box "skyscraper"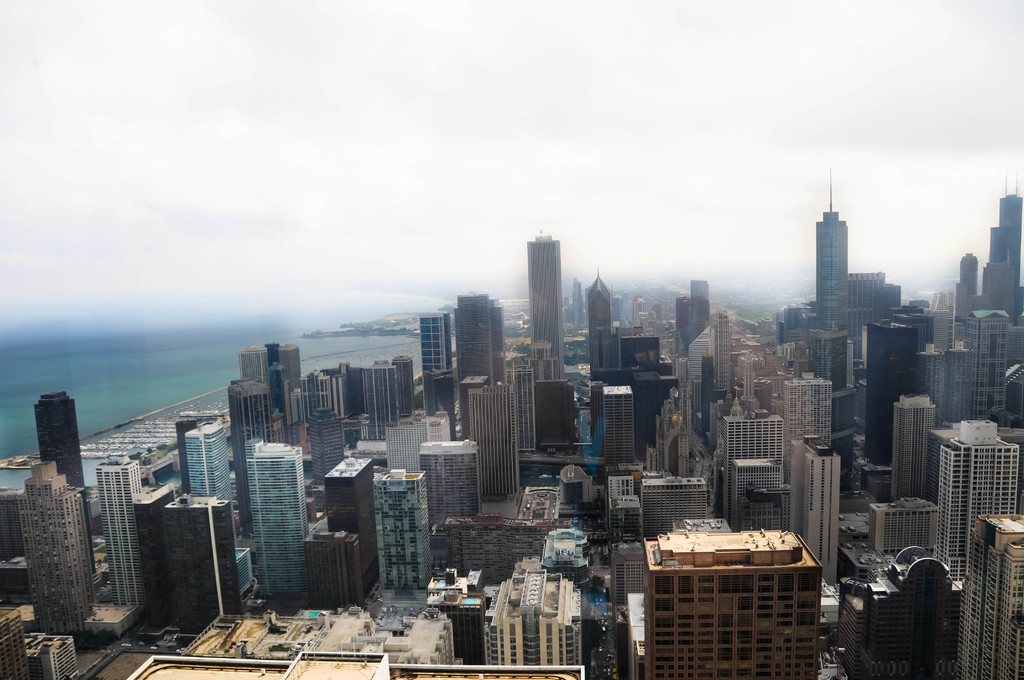
left=806, top=165, right=845, bottom=324
